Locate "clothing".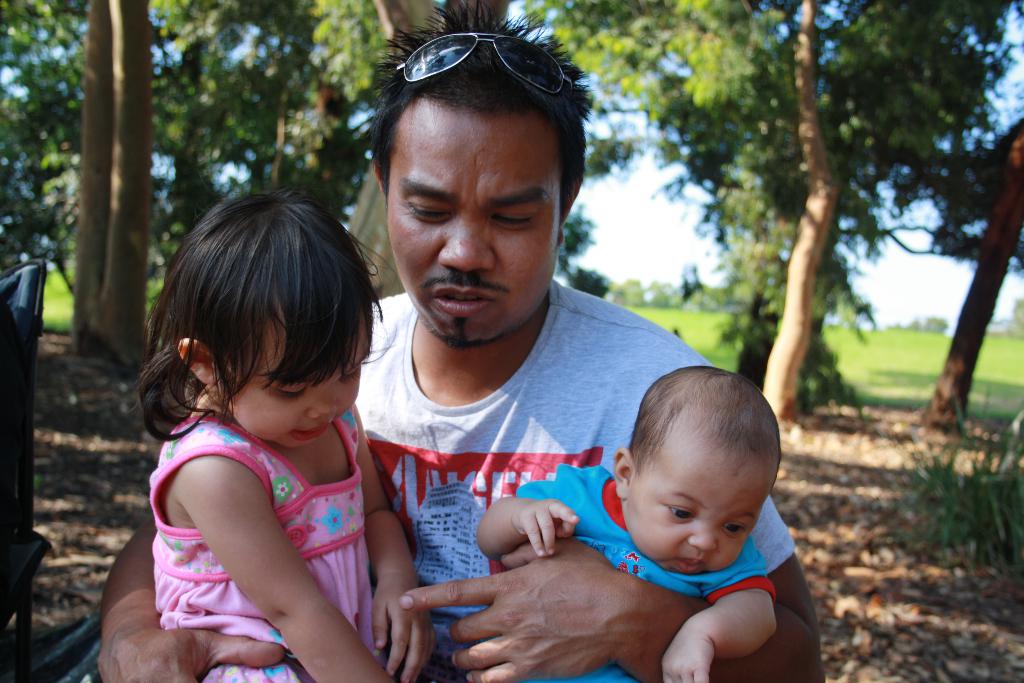
Bounding box: <bbox>370, 279, 797, 682</bbox>.
